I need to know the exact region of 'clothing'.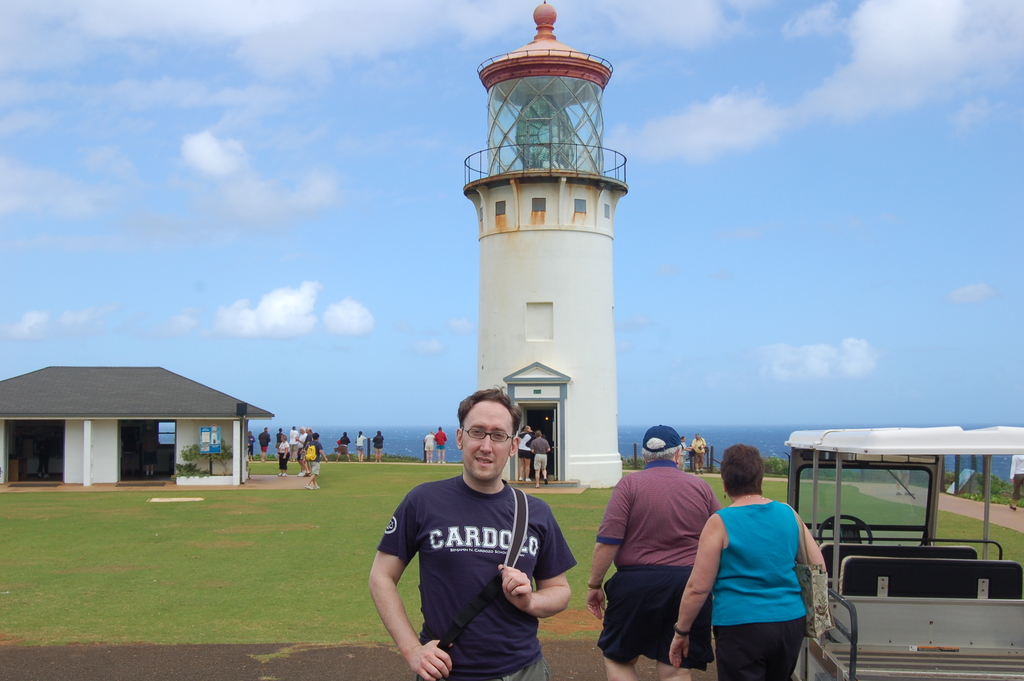
Region: pyautogui.locateOnScreen(370, 434, 383, 452).
